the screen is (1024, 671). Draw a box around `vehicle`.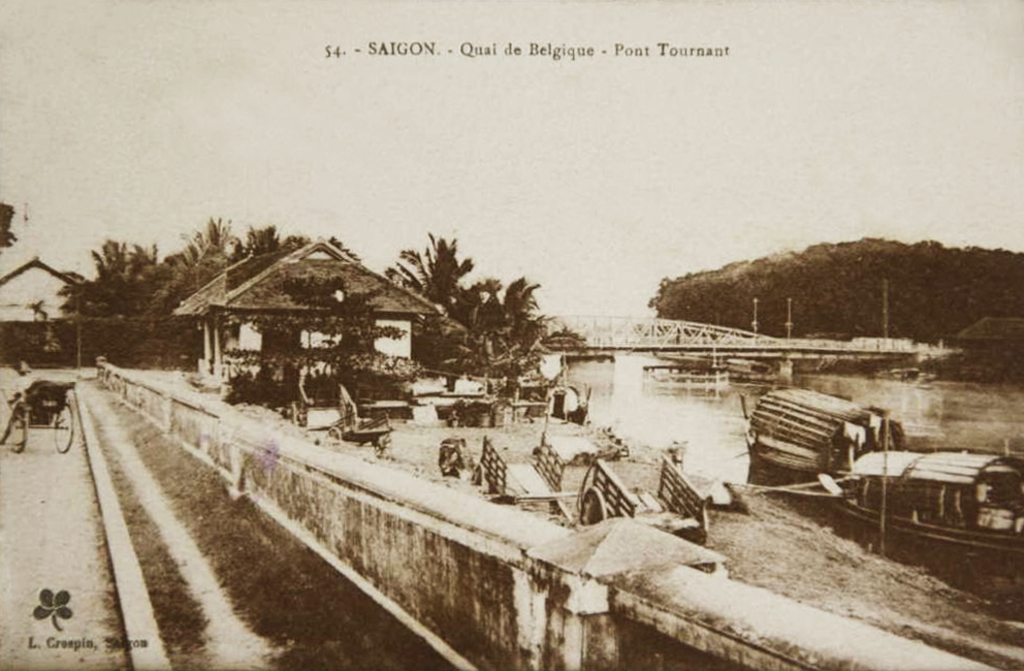
pyautogui.locateOnScreen(850, 436, 1021, 533).
